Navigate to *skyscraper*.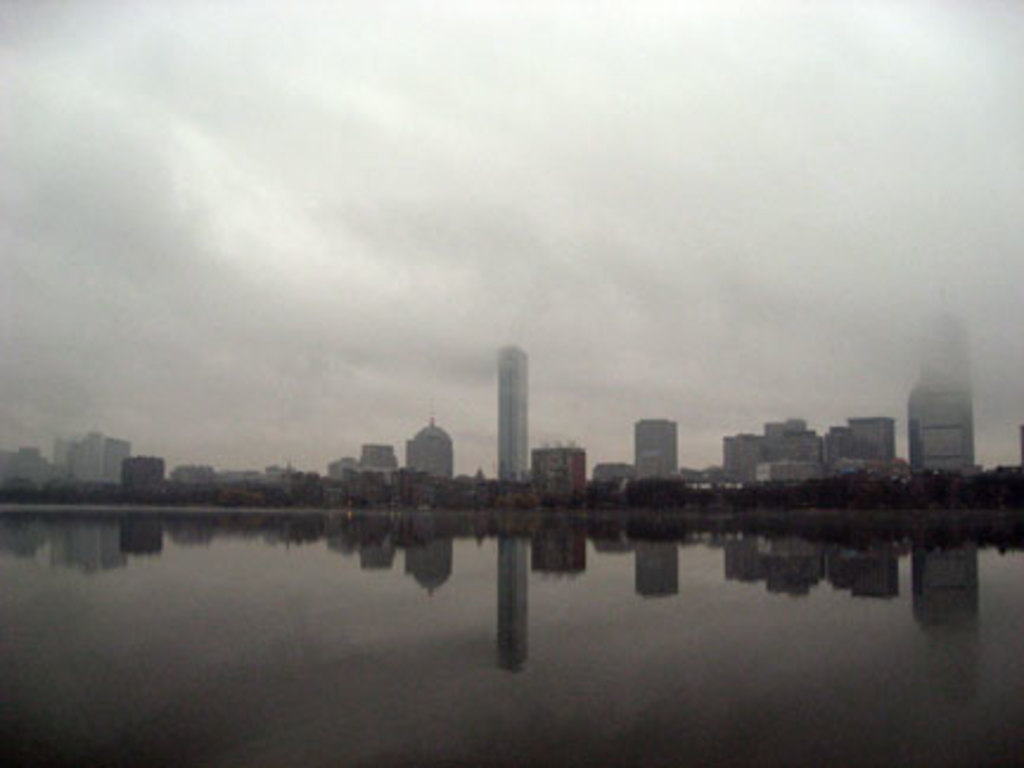
Navigation target: select_region(901, 303, 981, 476).
